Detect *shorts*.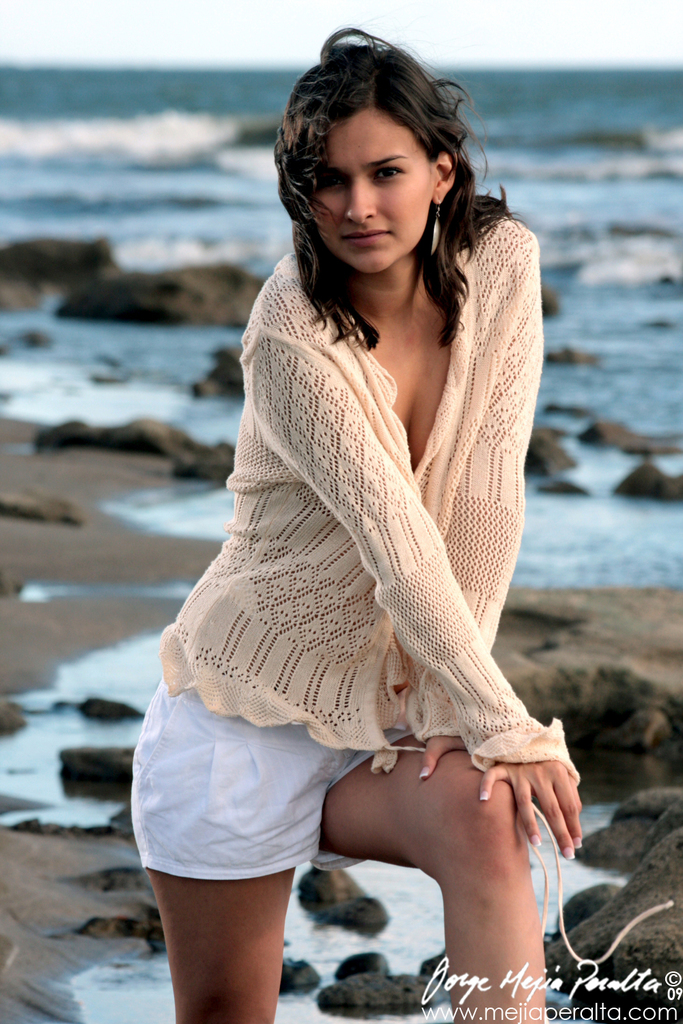
Detected at select_region(128, 674, 415, 879).
